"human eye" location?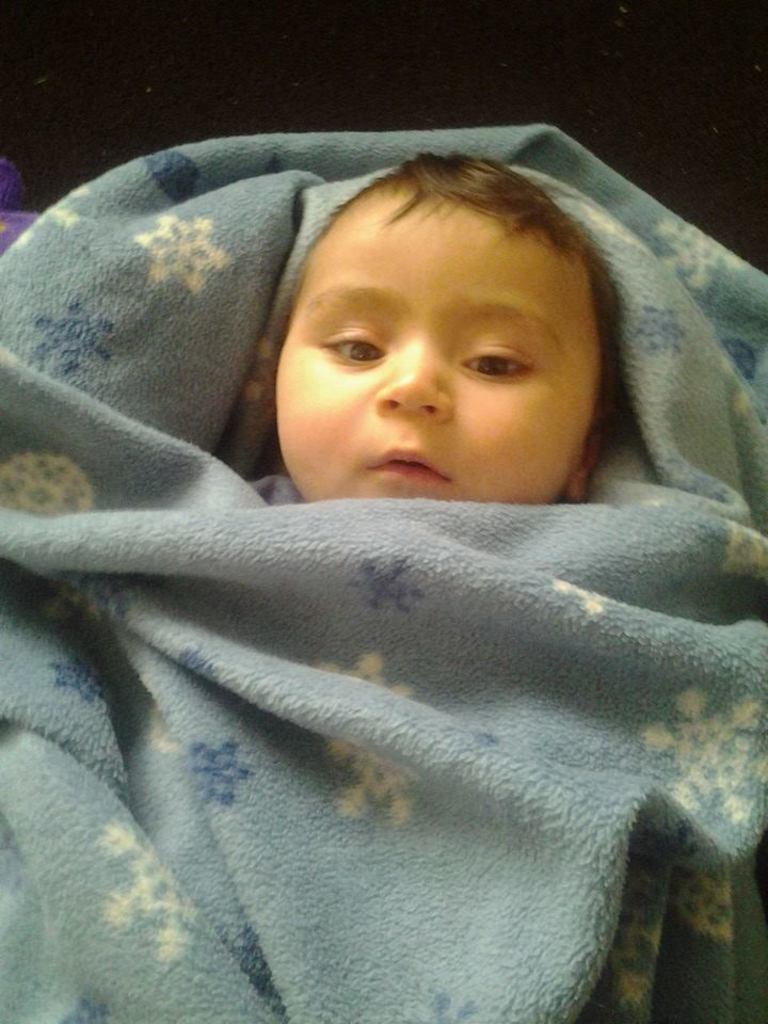
[457, 321, 560, 393]
